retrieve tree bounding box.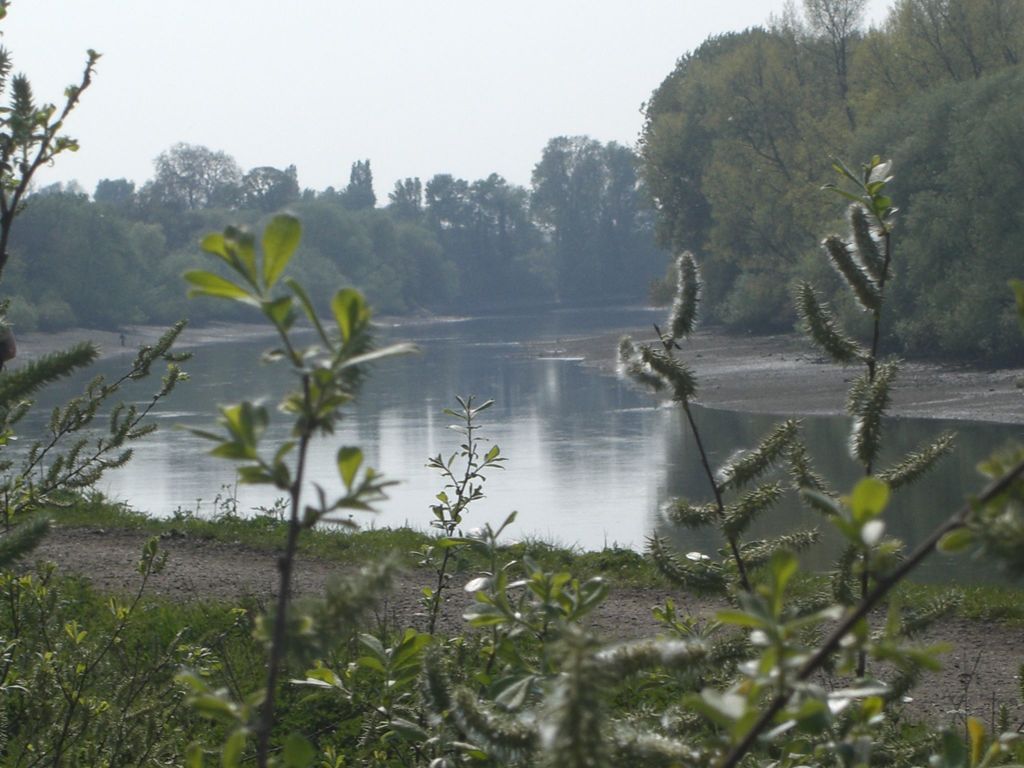
Bounding box: bbox=[61, 180, 90, 218].
